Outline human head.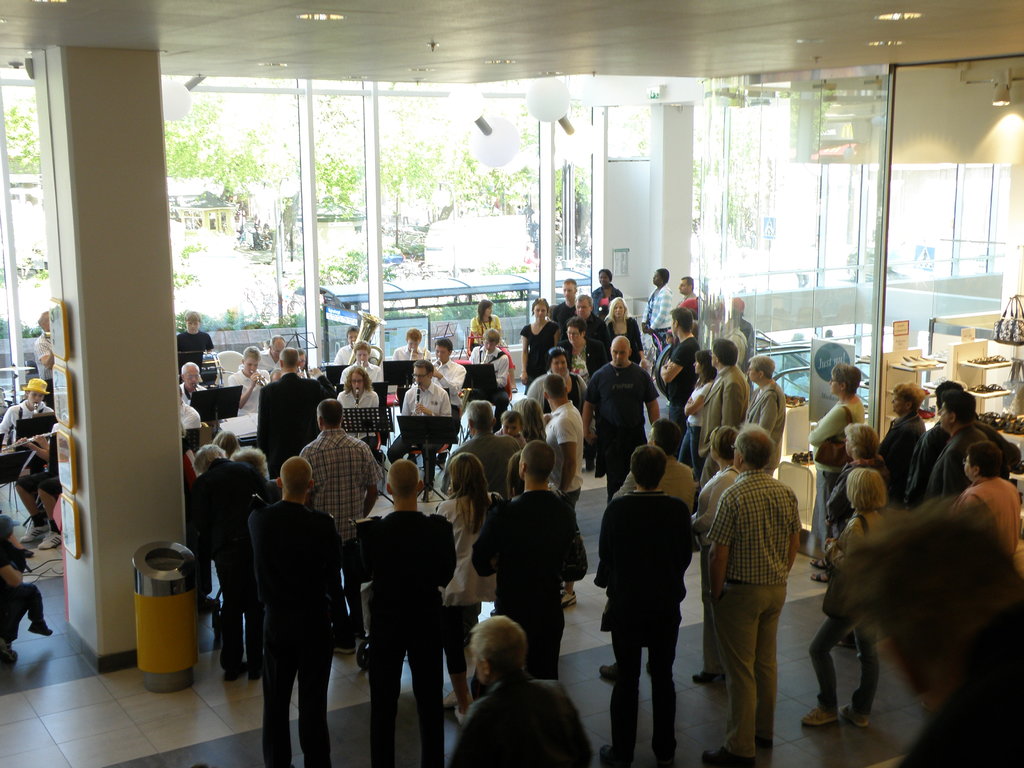
Outline: rect(483, 326, 499, 355).
